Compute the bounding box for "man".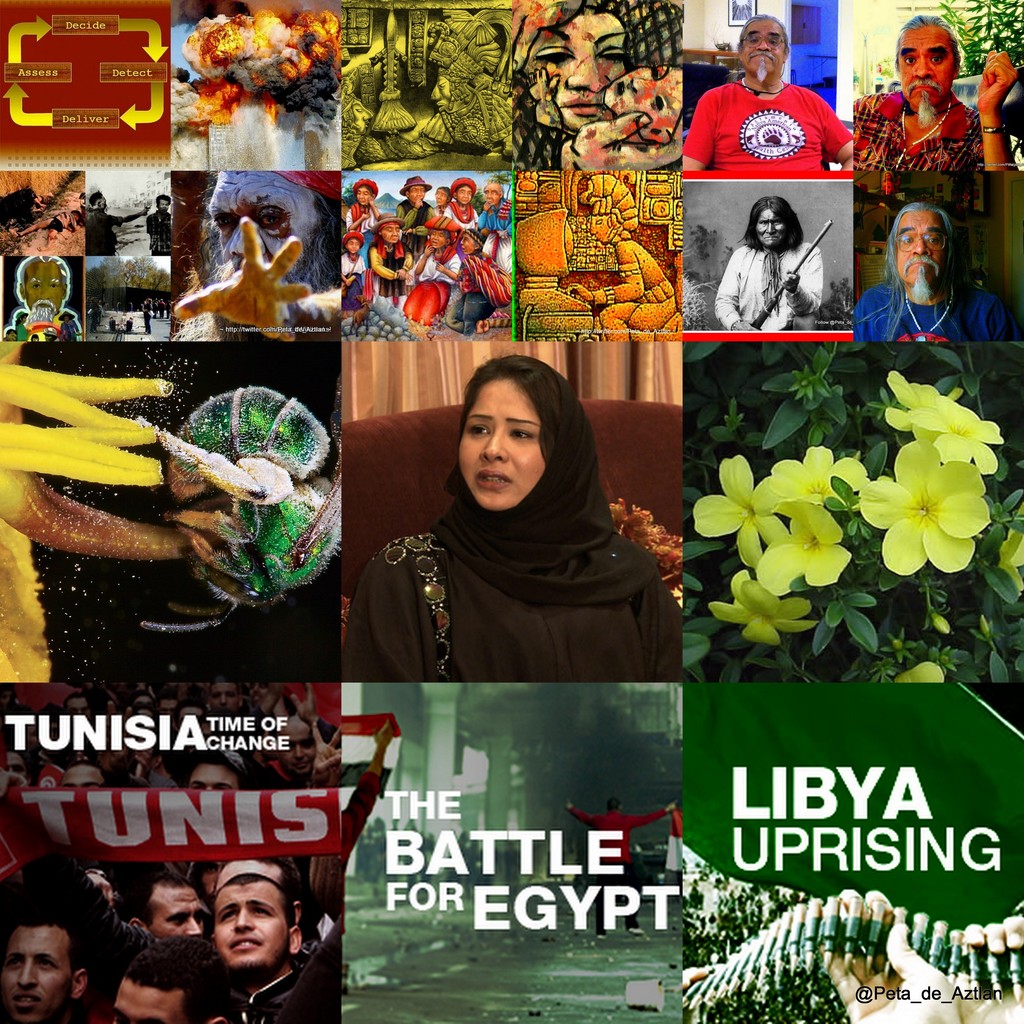
[860, 171, 1001, 359].
